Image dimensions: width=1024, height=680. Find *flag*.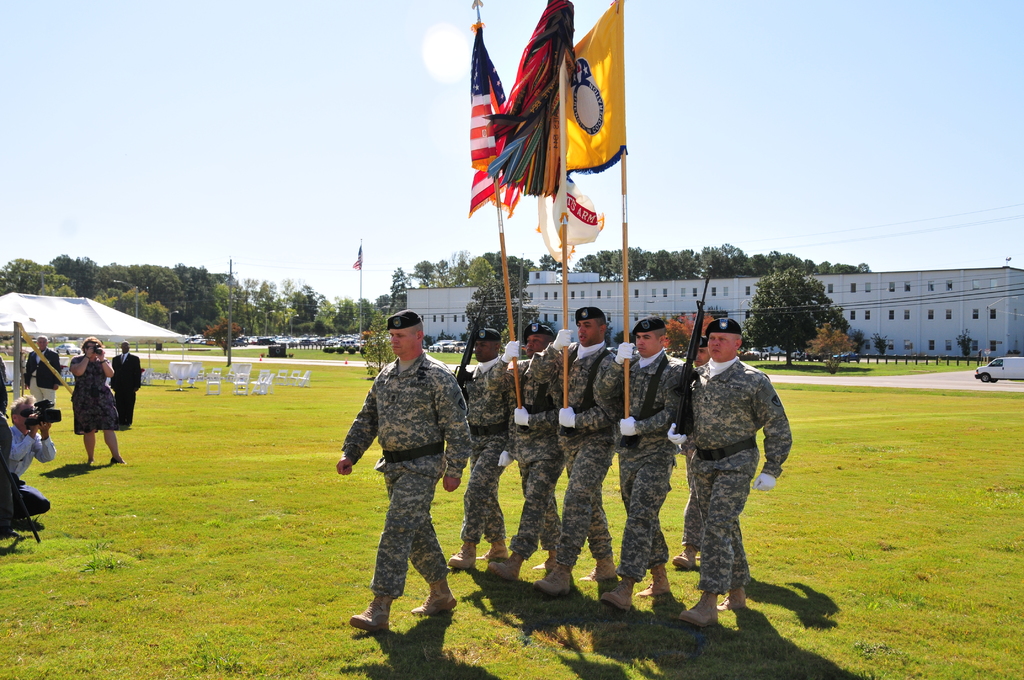
left=483, top=0, right=571, bottom=198.
